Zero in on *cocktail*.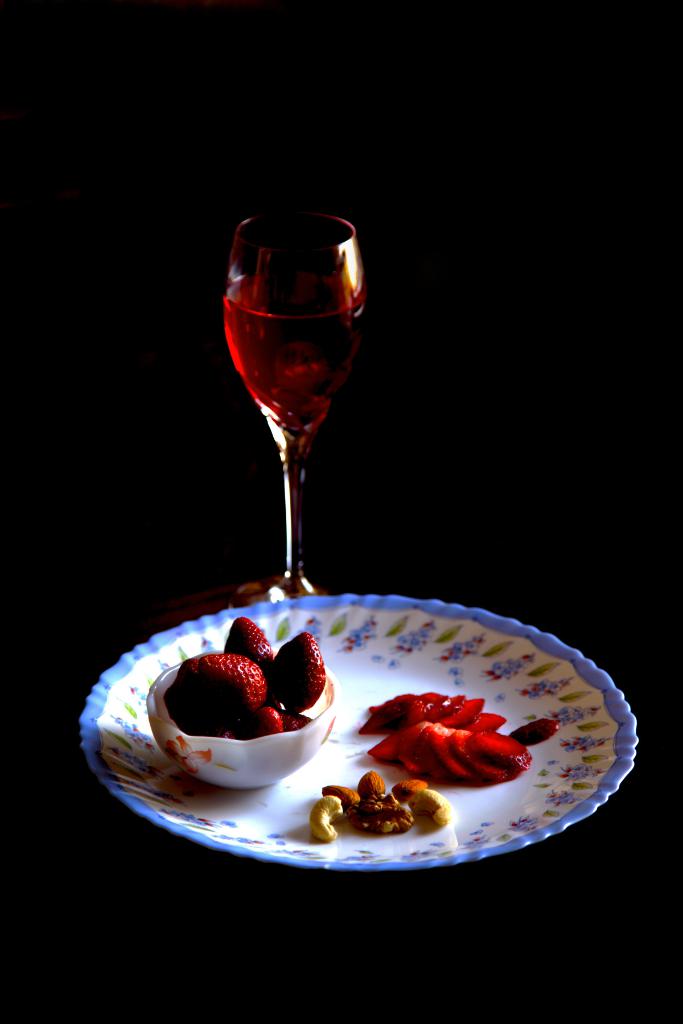
Zeroed in: (x1=213, y1=229, x2=387, y2=581).
